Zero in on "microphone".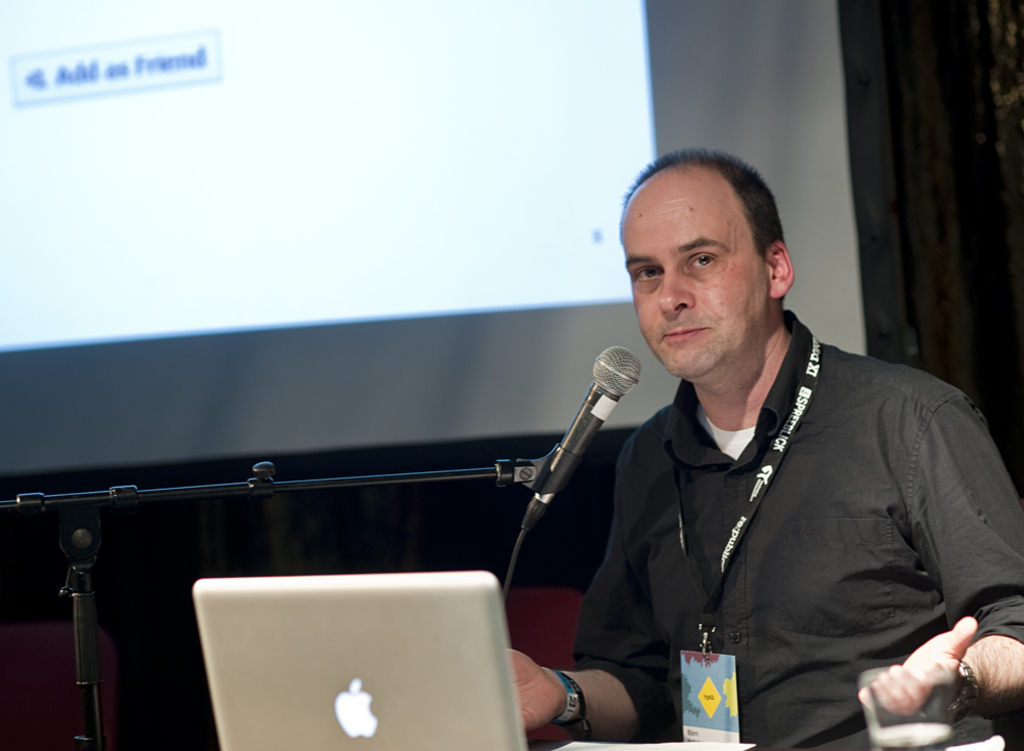
Zeroed in: (523,345,642,532).
